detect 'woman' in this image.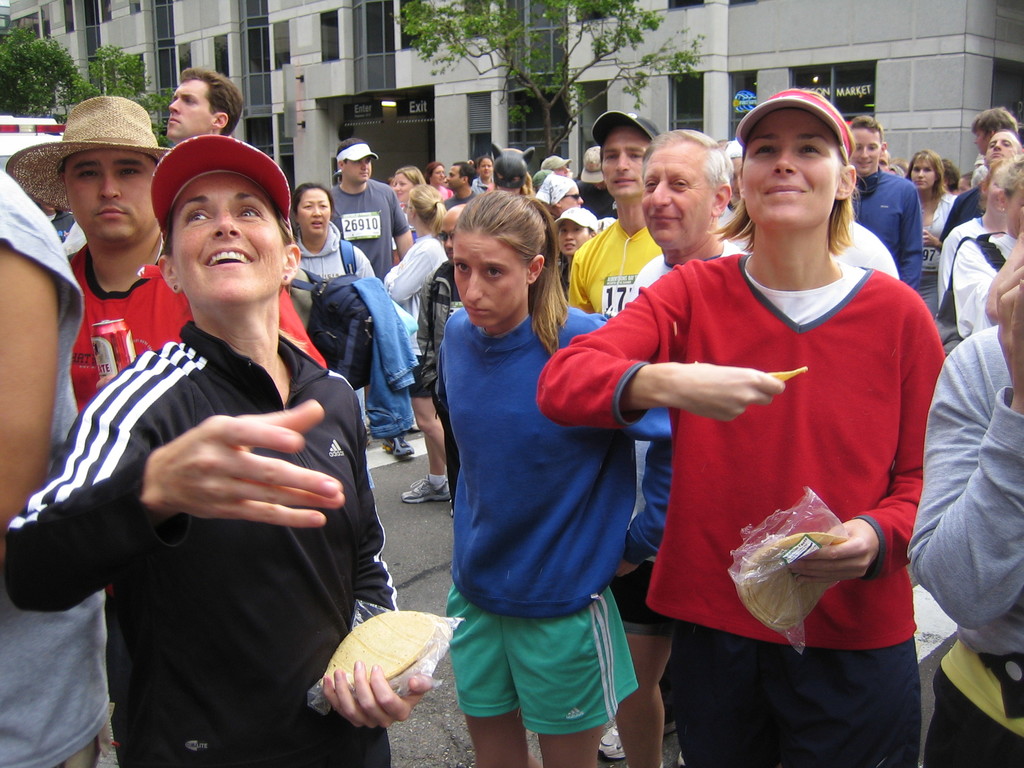
Detection: 554 205 598 312.
